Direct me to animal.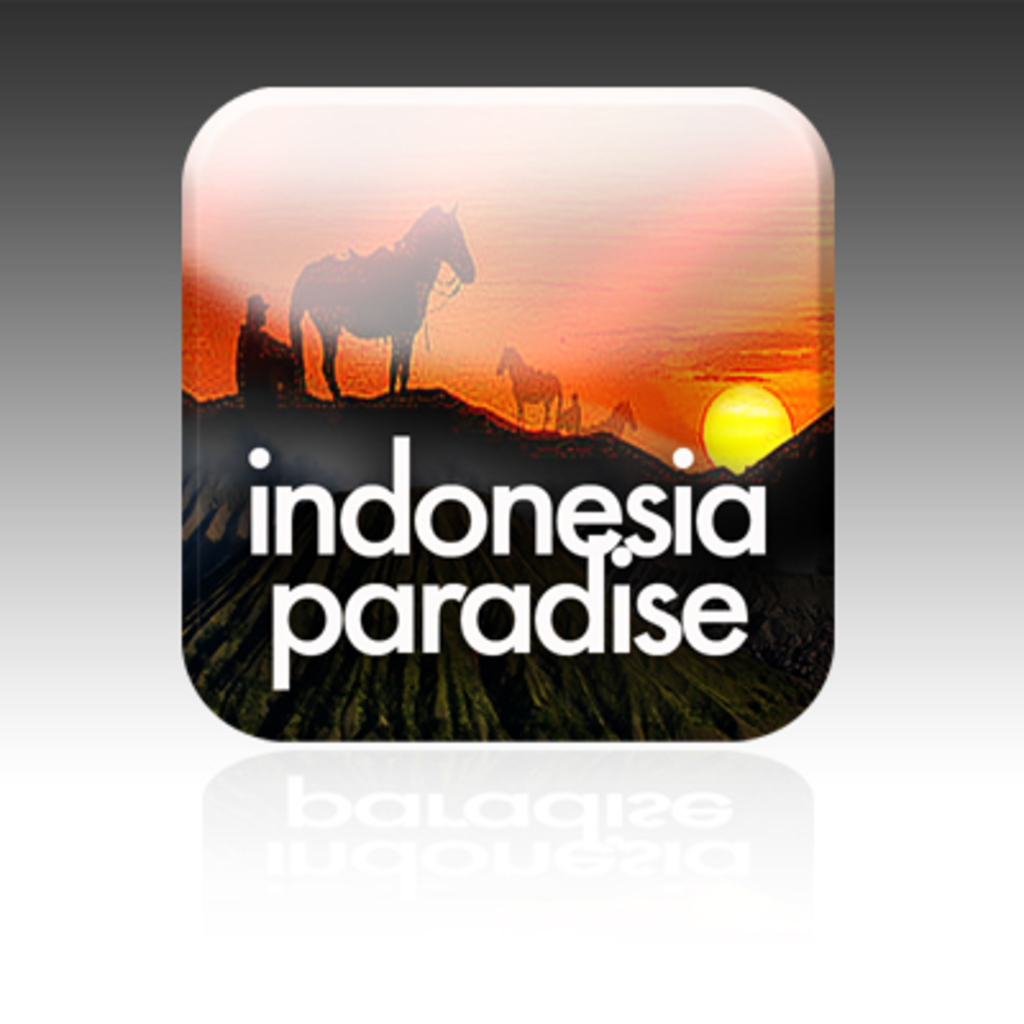
Direction: <region>586, 402, 635, 443</region>.
